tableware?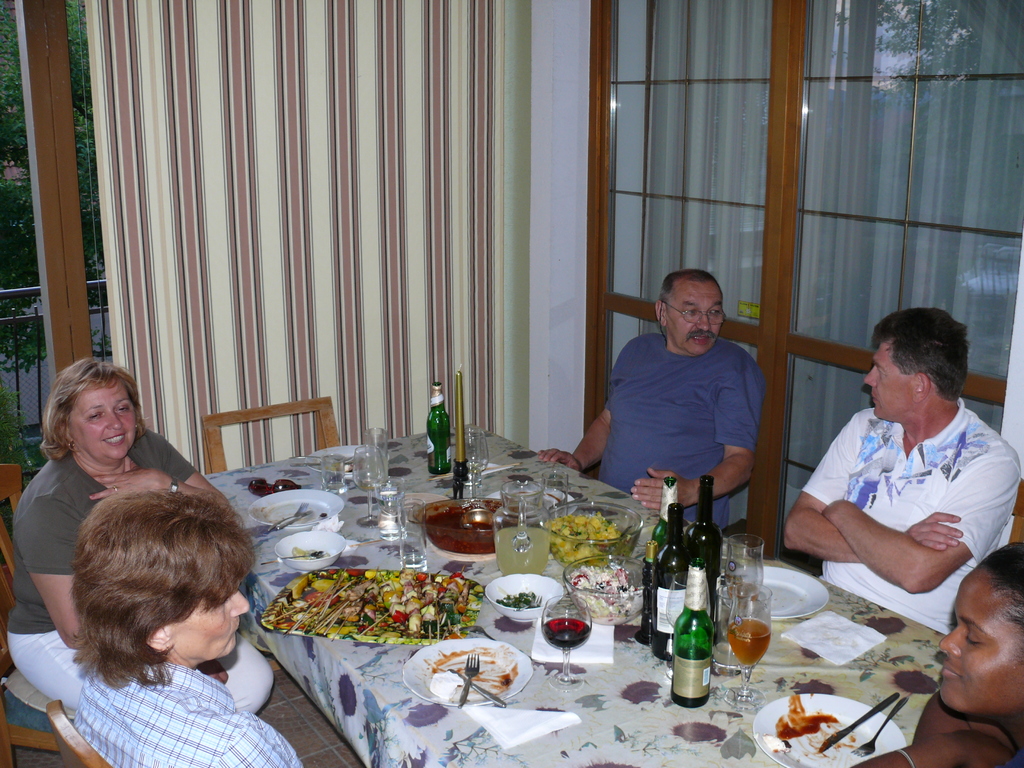
Rect(251, 489, 339, 532)
